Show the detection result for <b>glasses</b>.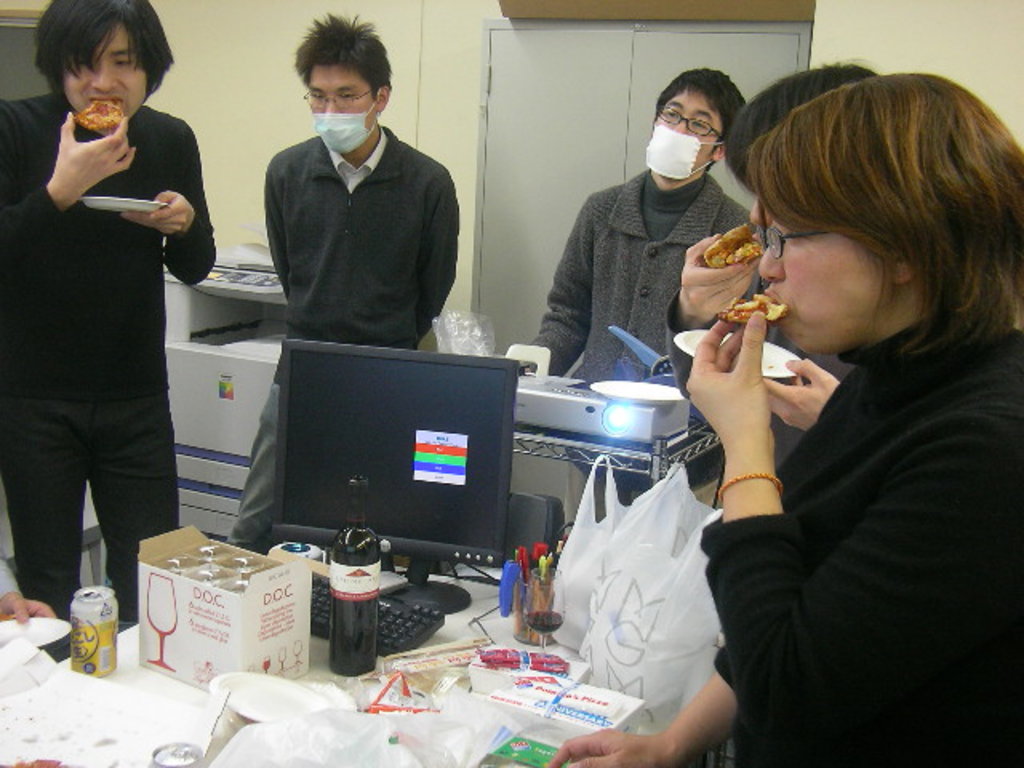
box(304, 82, 389, 107).
